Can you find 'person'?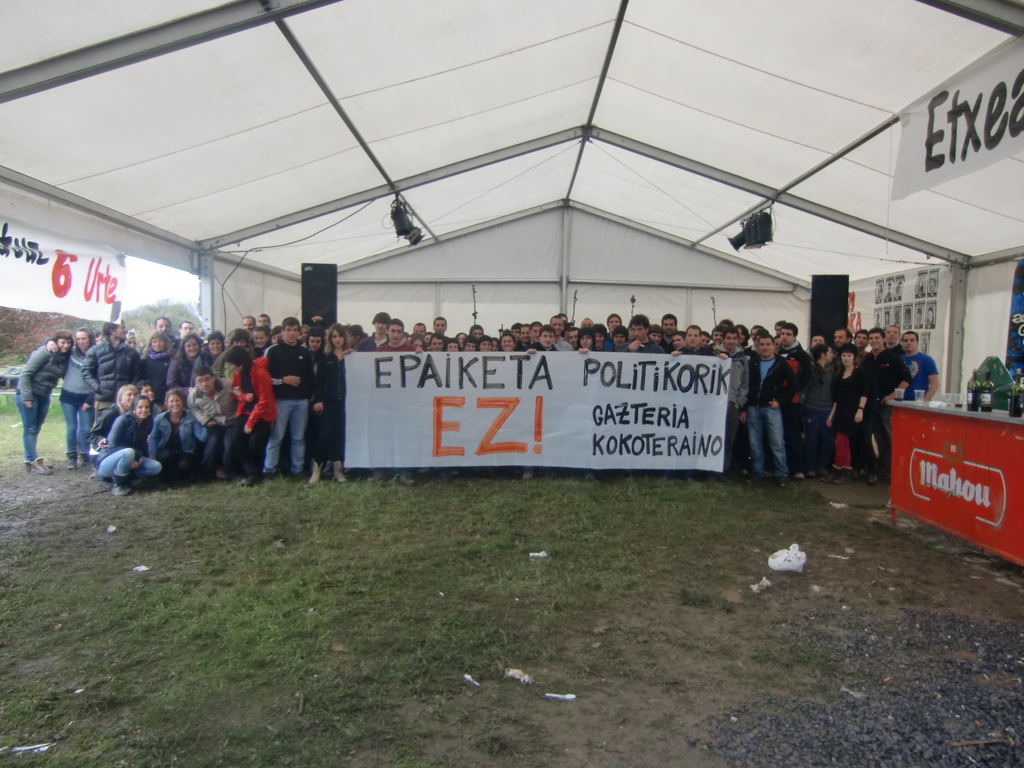
Yes, bounding box: 700, 330, 712, 350.
